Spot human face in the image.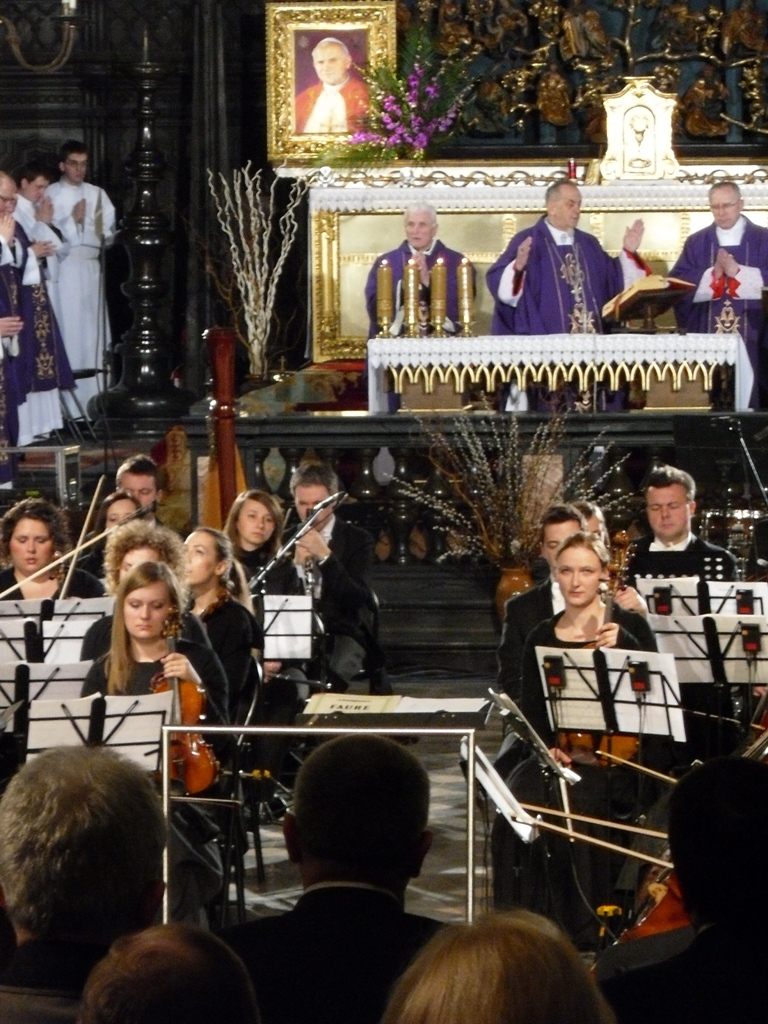
human face found at (left=314, top=47, right=348, bottom=82).
